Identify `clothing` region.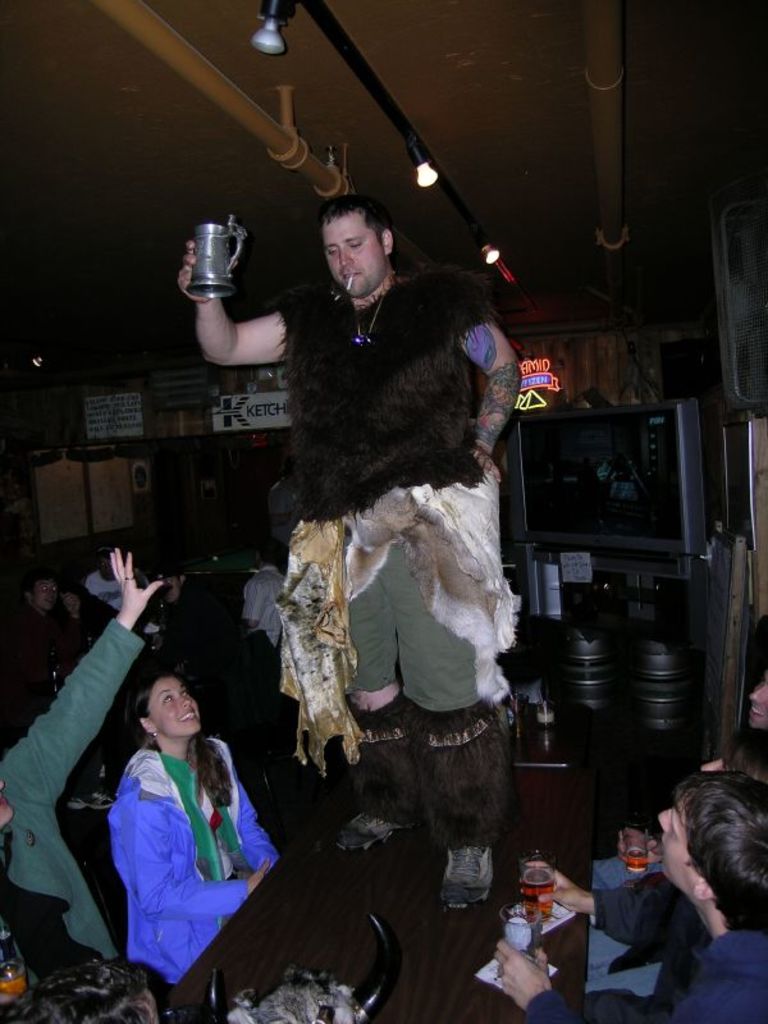
Region: rect(526, 861, 763, 1023).
